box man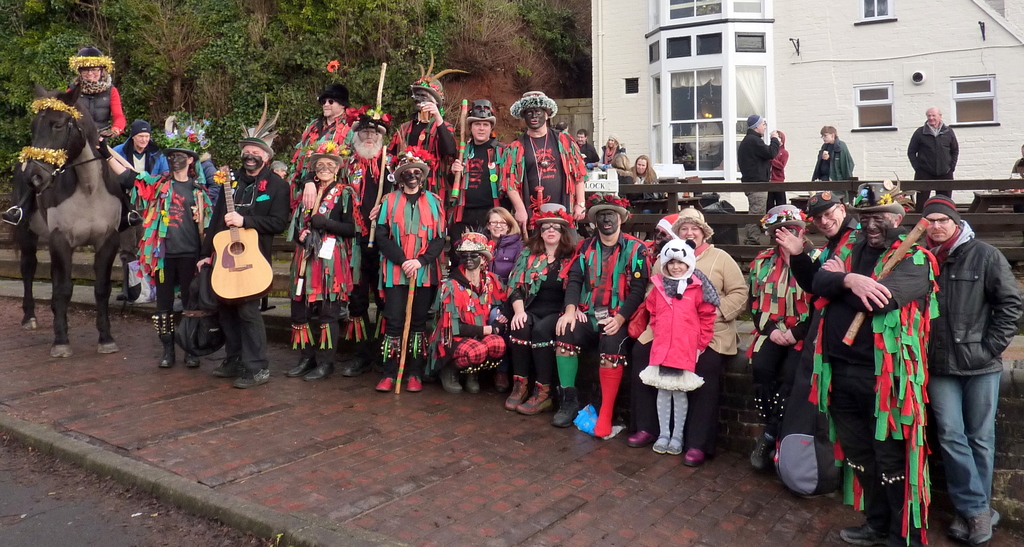
detection(214, 110, 291, 391)
